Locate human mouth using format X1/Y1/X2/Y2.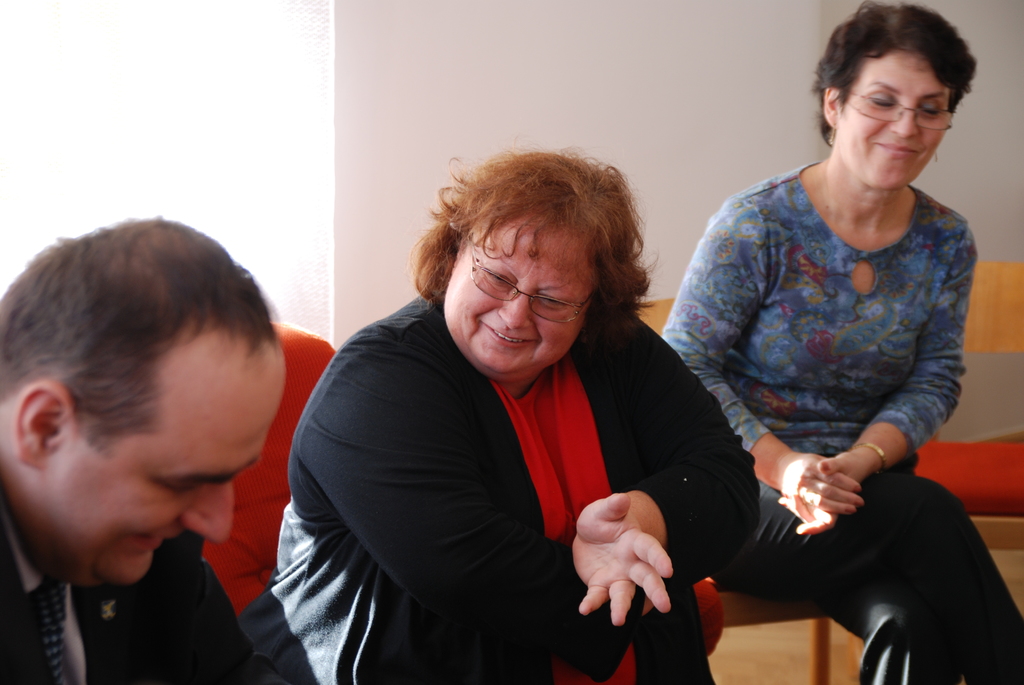
129/531/171/549.
